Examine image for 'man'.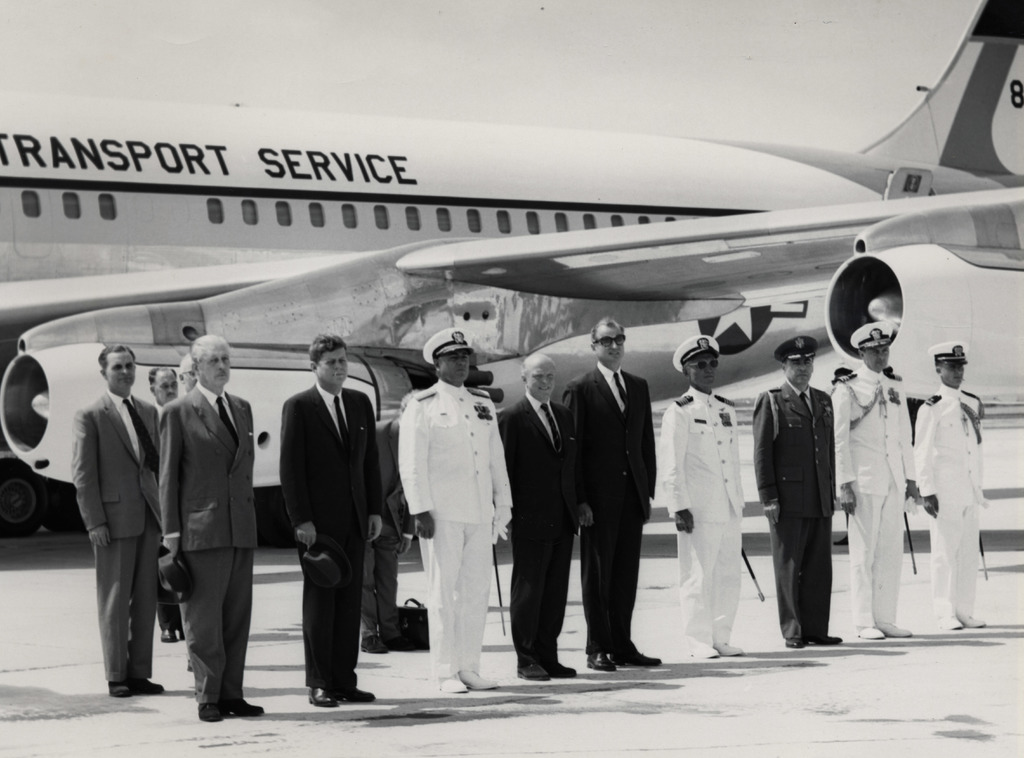
Examination result: (832,321,913,640).
